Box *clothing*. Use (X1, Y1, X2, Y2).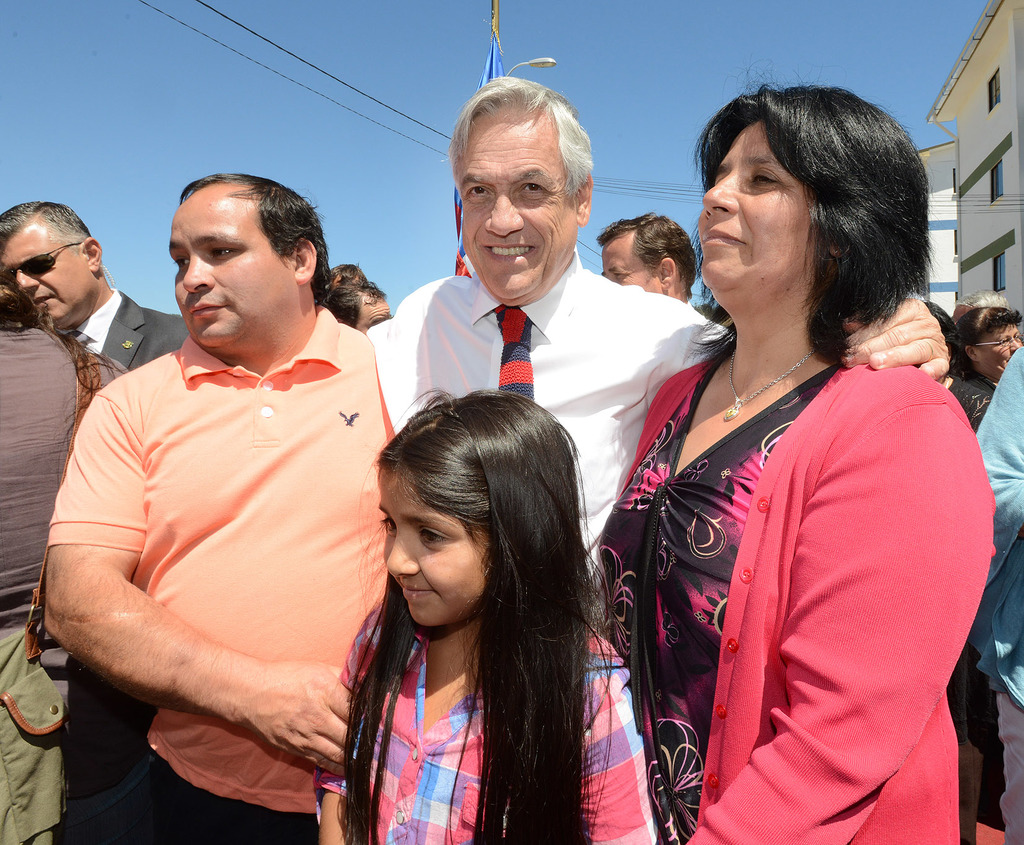
(0, 319, 121, 625).
